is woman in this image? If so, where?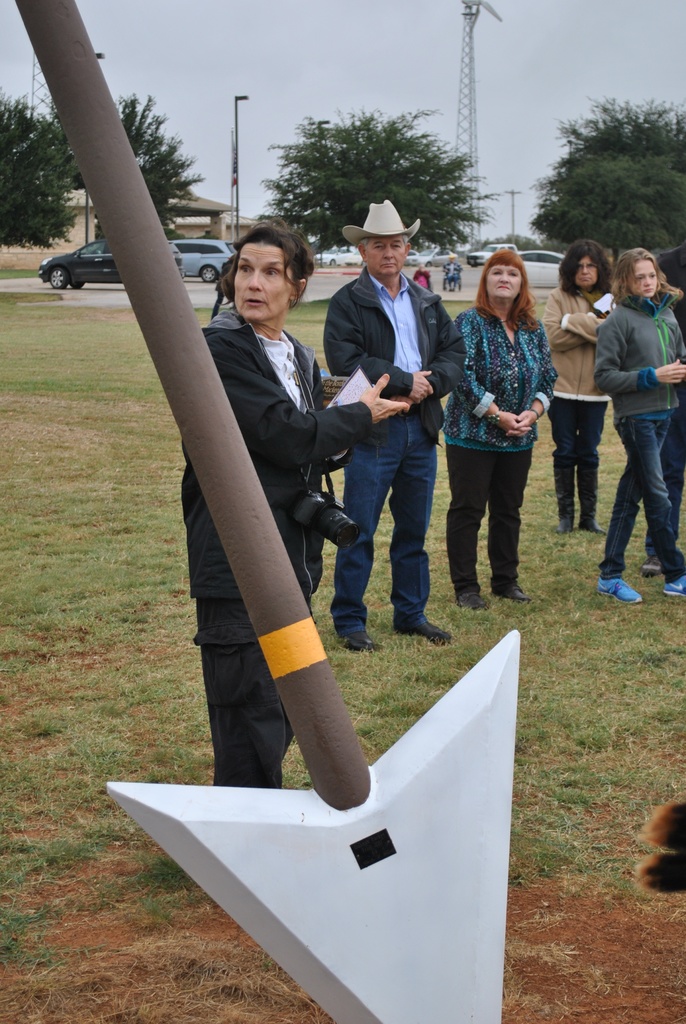
Yes, at (445, 246, 562, 609).
